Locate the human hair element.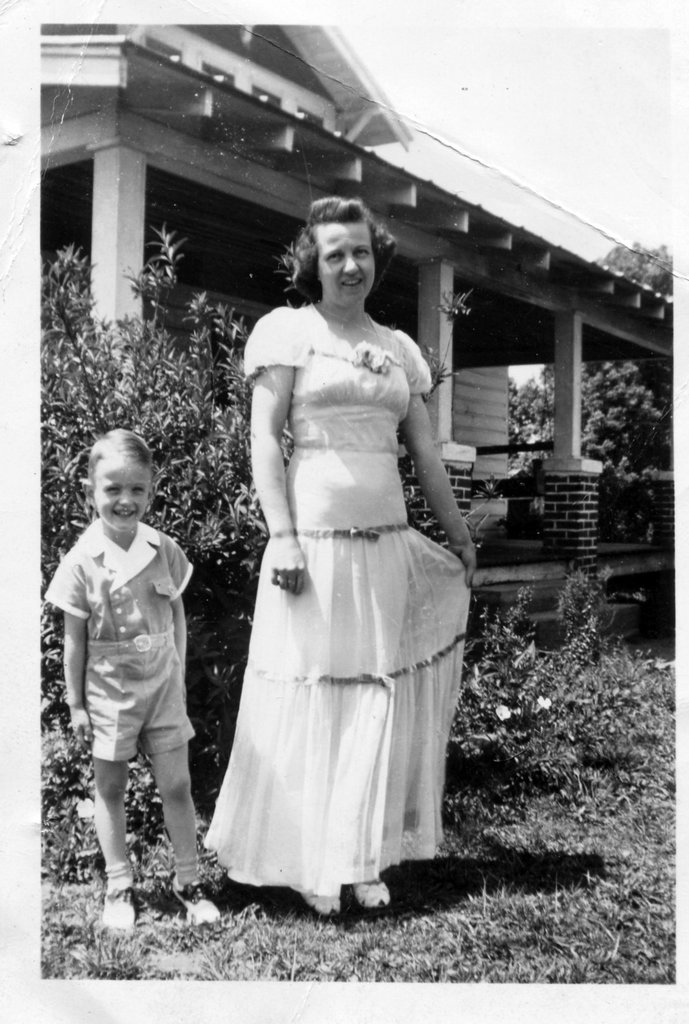
Element bbox: (83, 424, 151, 462).
